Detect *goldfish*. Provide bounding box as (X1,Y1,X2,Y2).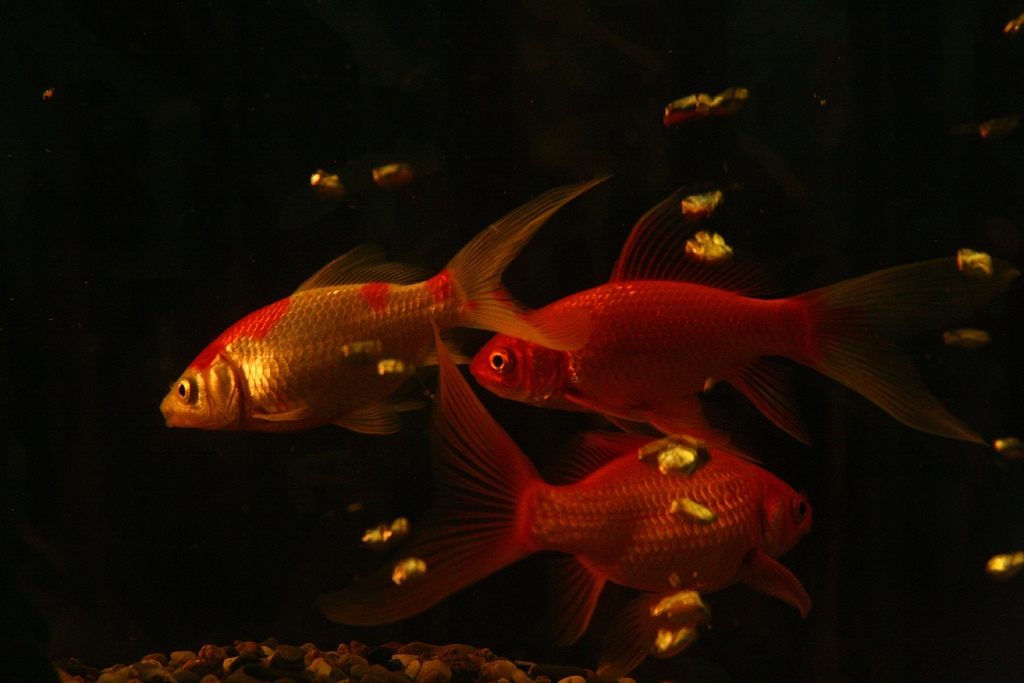
(468,183,985,445).
